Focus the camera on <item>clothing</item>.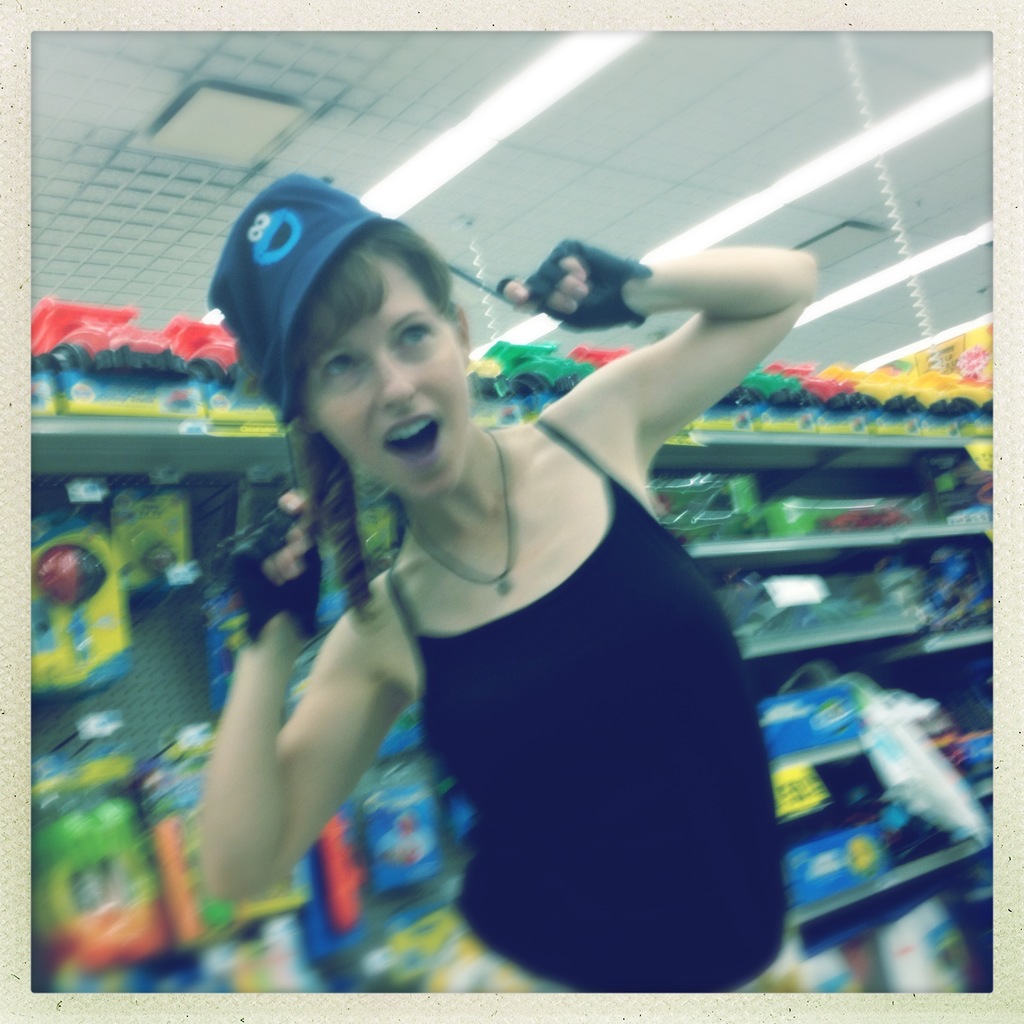
Focus region: [left=390, top=413, right=763, bottom=998].
